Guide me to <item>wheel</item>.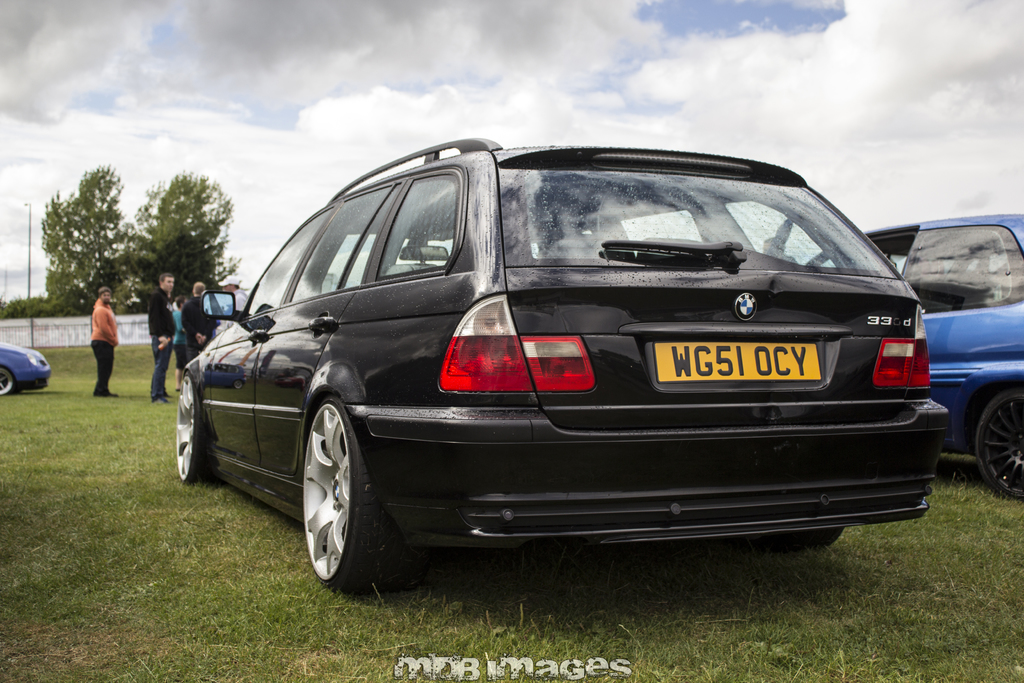
Guidance: box=[173, 373, 211, 483].
